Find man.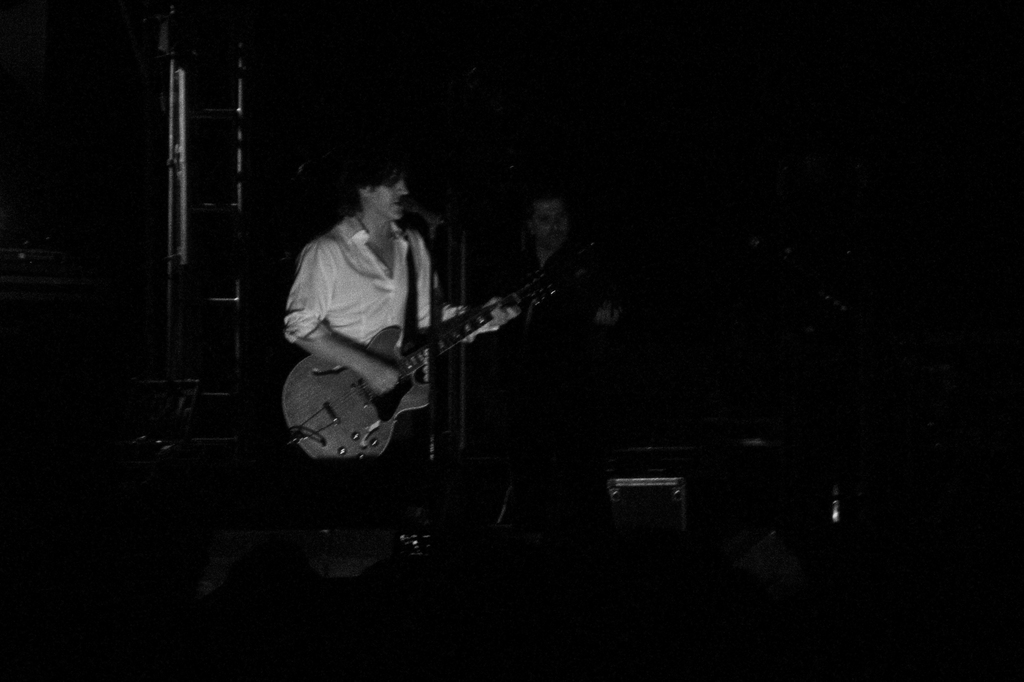
left=504, top=191, right=609, bottom=384.
